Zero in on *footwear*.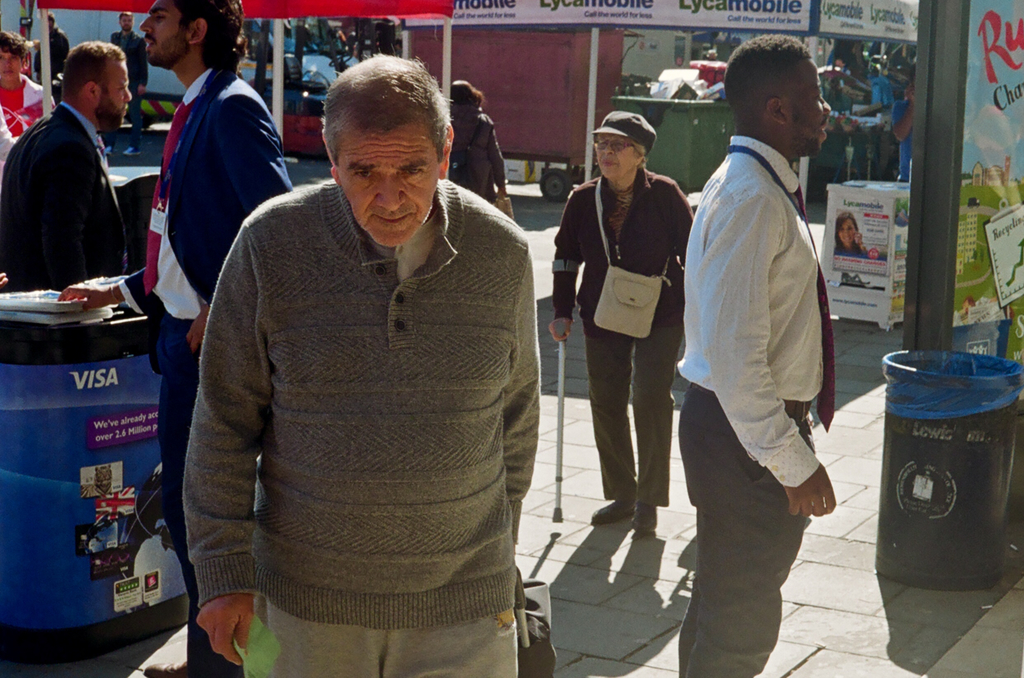
Zeroed in: 632/503/656/531.
